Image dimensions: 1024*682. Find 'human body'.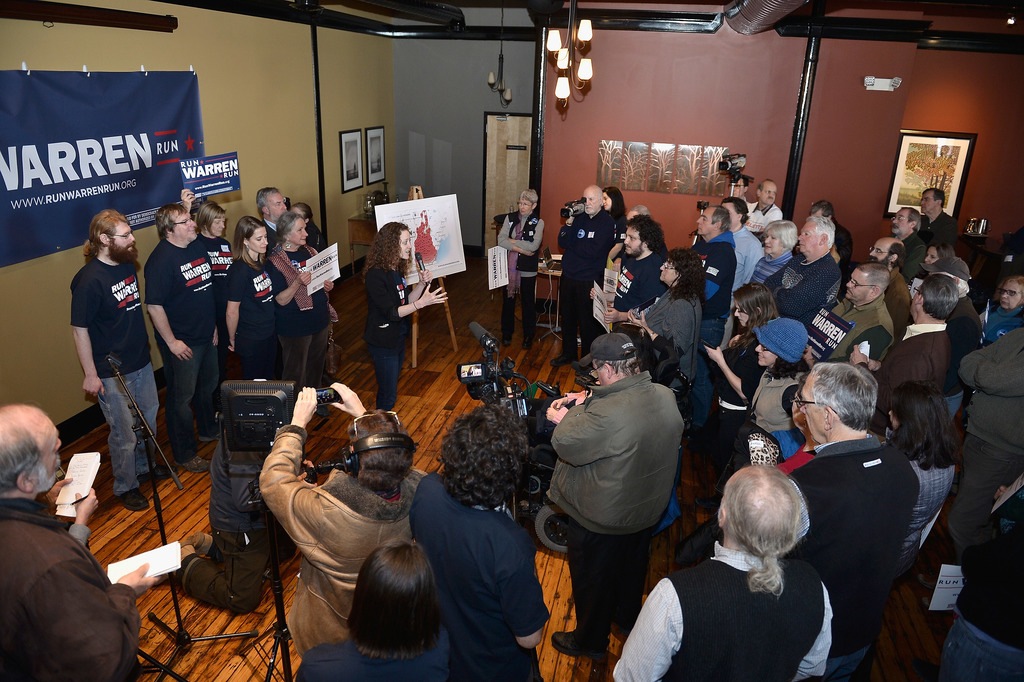
detection(653, 460, 850, 675).
